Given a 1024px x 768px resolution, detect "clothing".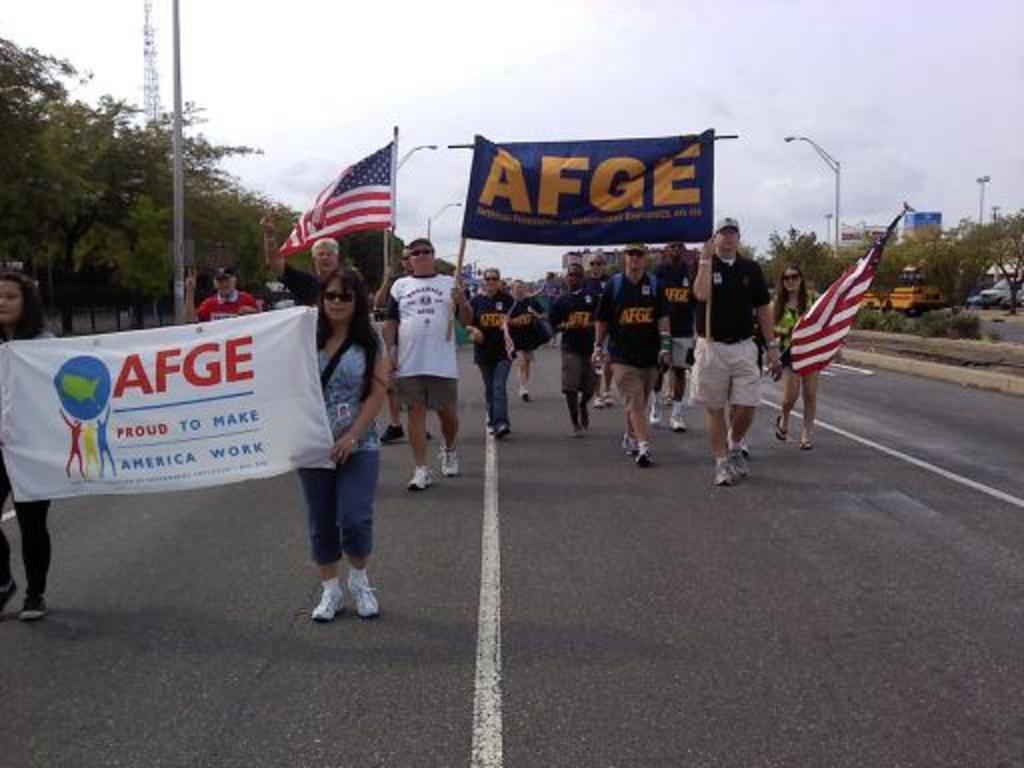
(554, 274, 602, 418).
